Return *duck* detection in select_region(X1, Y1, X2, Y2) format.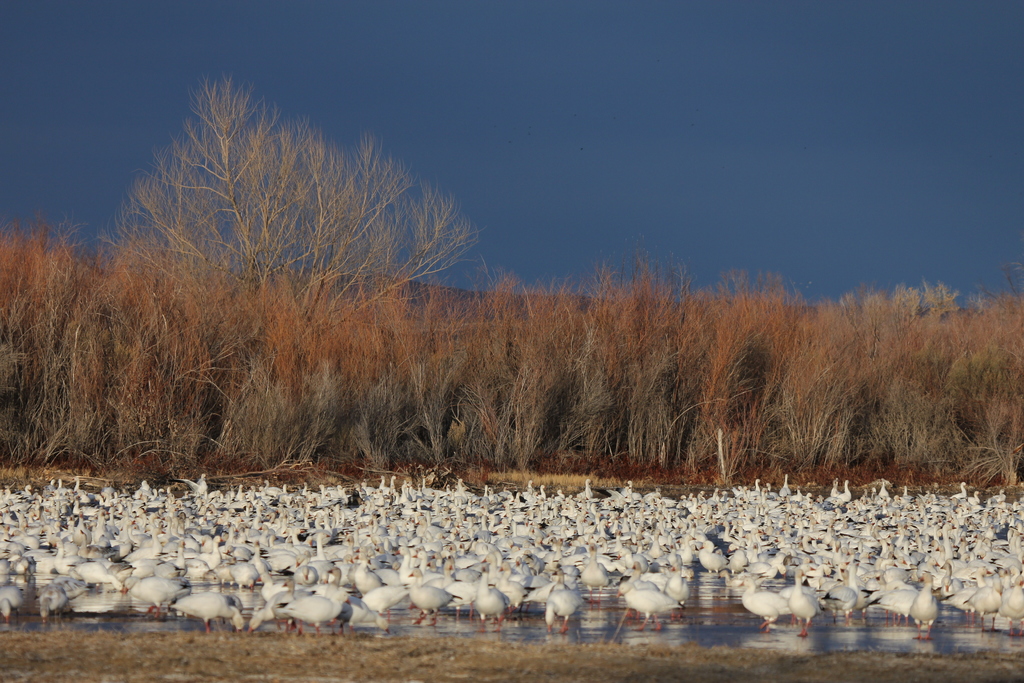
select_region(998, 576, 1023, 635).
